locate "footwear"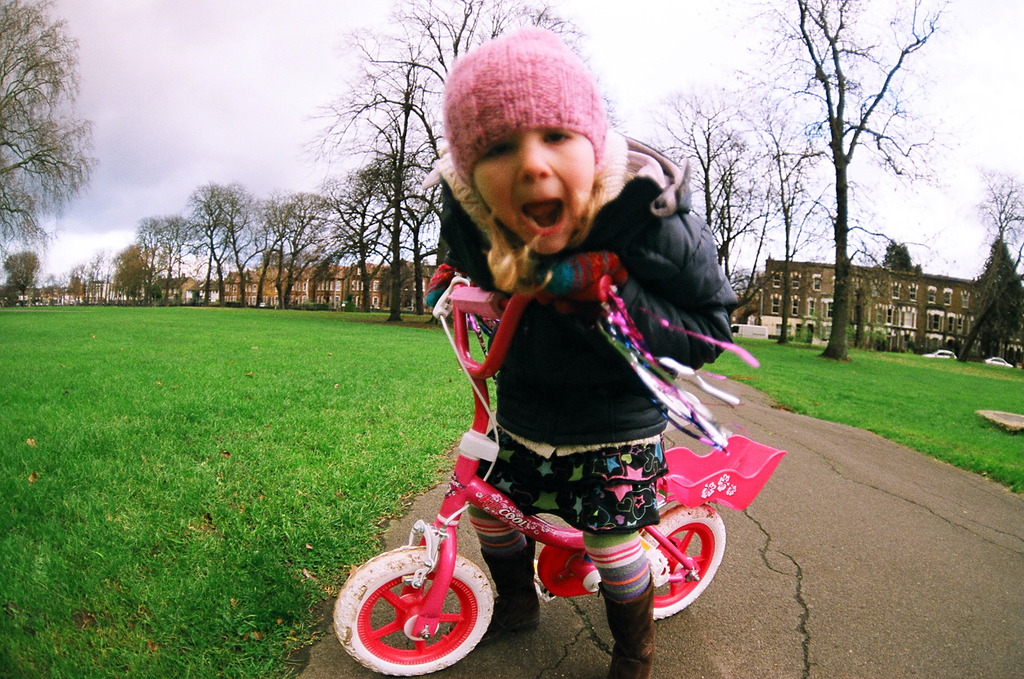
box(598, 580, 654, 678)
